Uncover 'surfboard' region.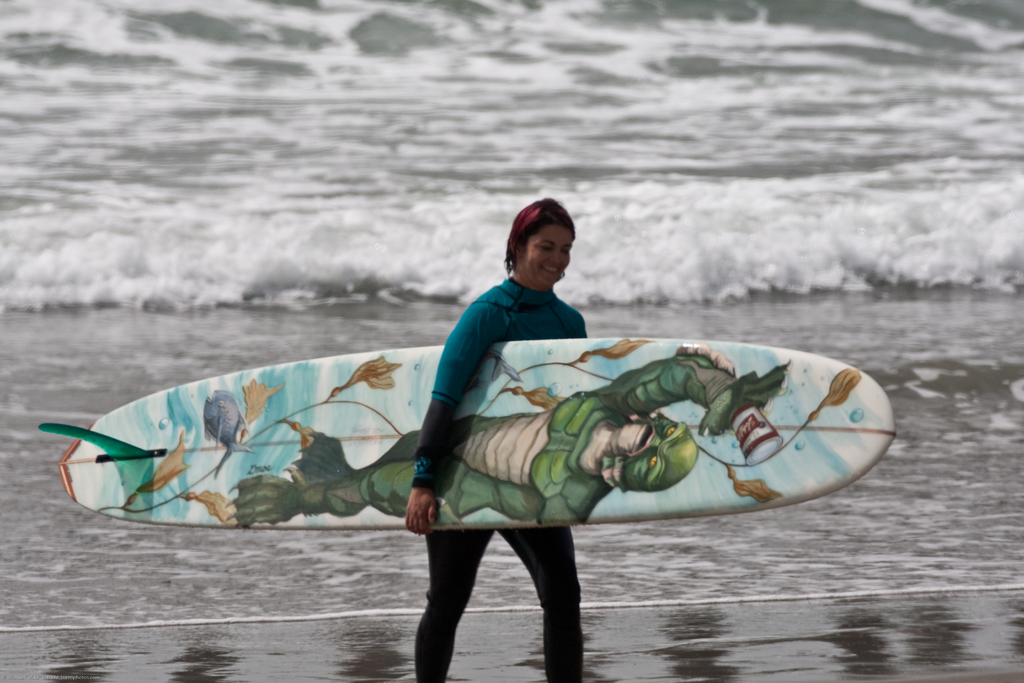
Uncovered: 37, 334, 902, 528.
